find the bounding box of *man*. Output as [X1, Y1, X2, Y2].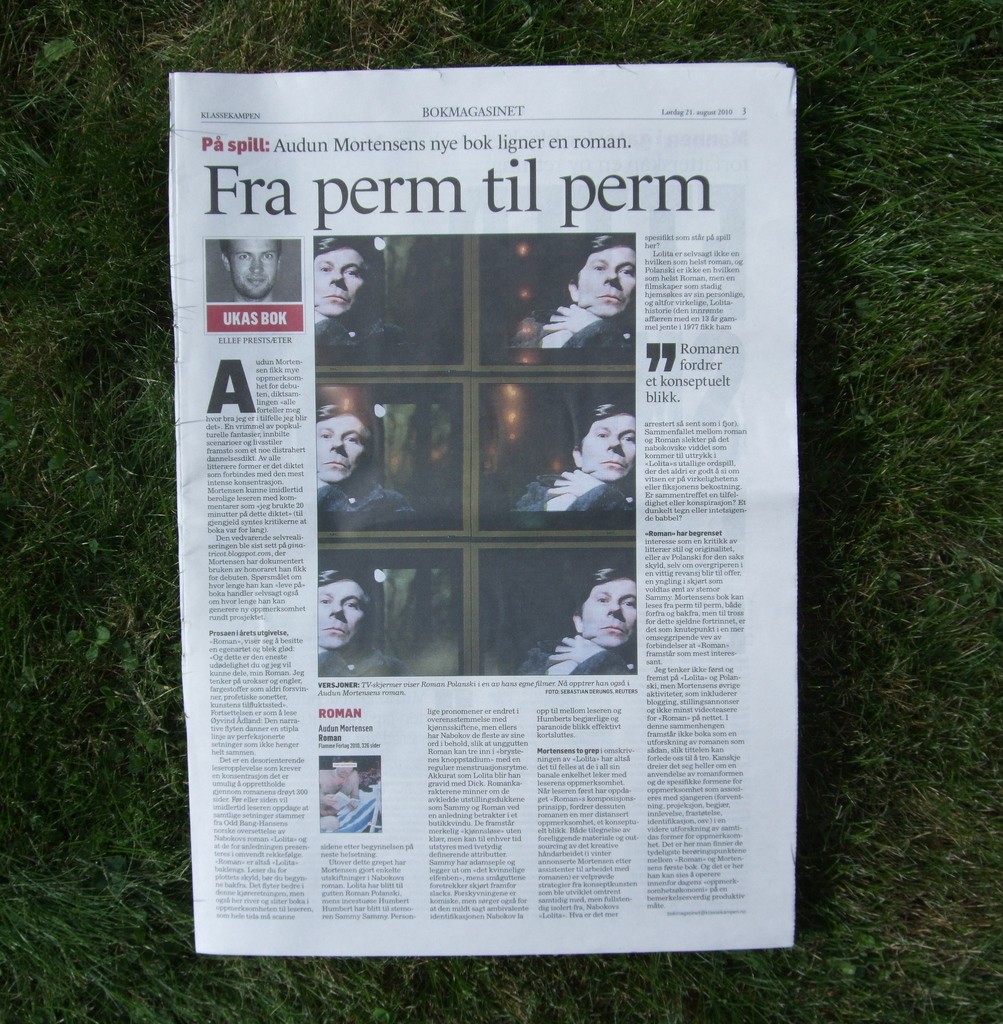
[316, 566, 408, 683].
